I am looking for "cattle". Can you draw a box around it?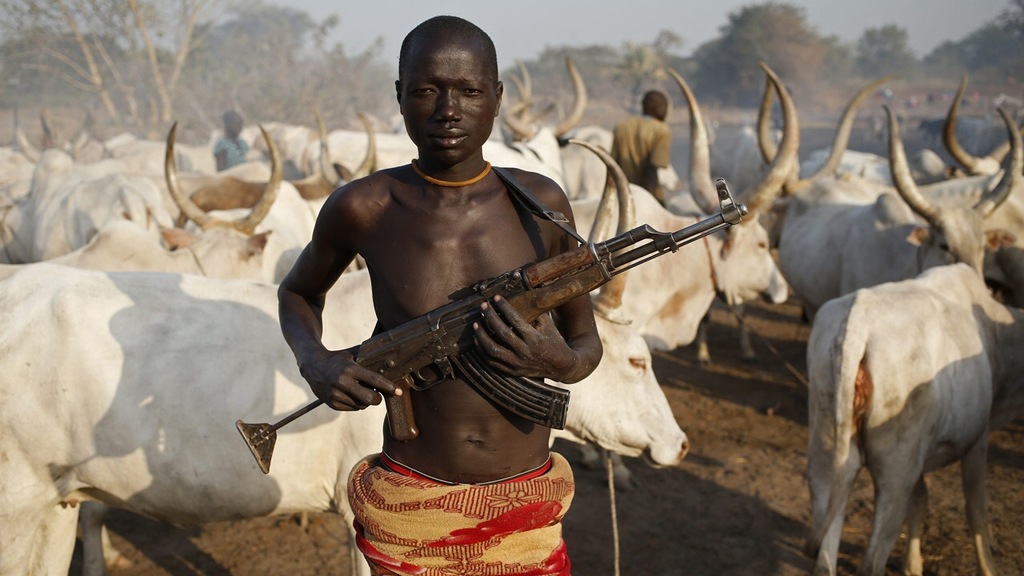
Sure, the bounding box is [788,252,1002,575].
